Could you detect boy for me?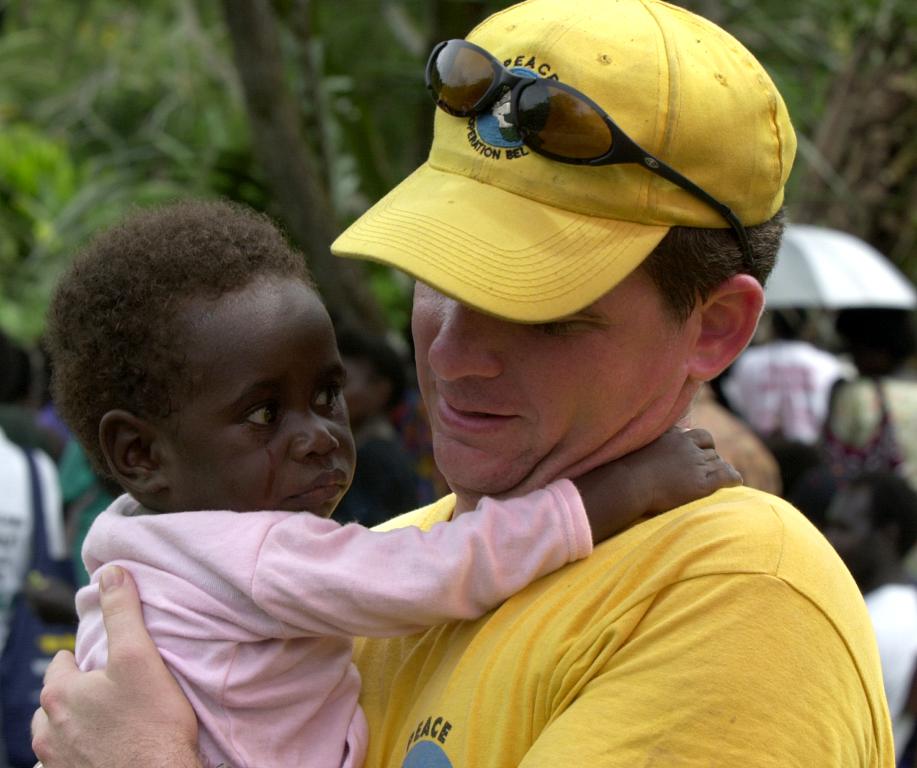
Detection result: [left=43, top=194, right=743, bottom=767].
